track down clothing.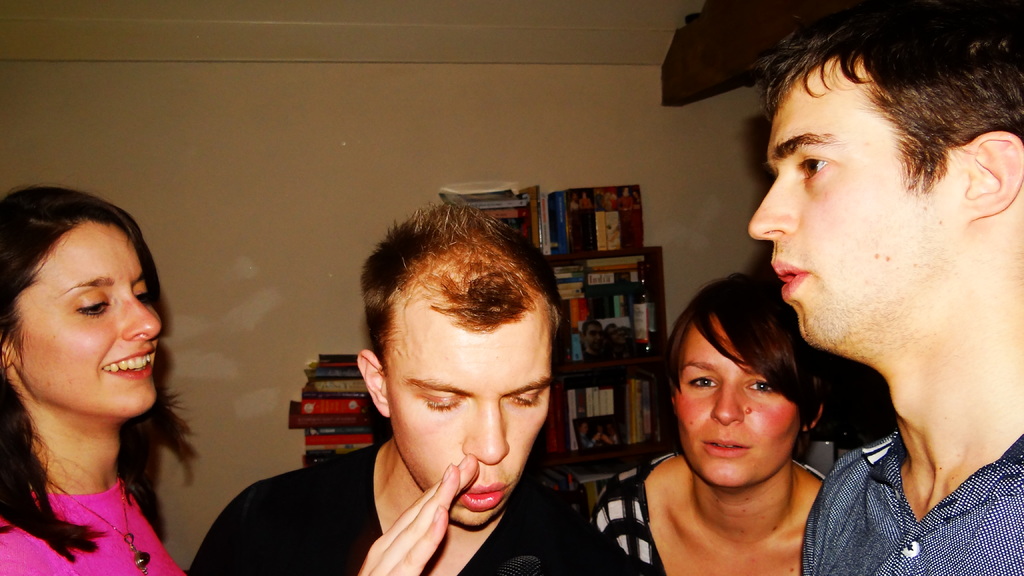
Tracked to bbox(187, 440, 667, 575).
